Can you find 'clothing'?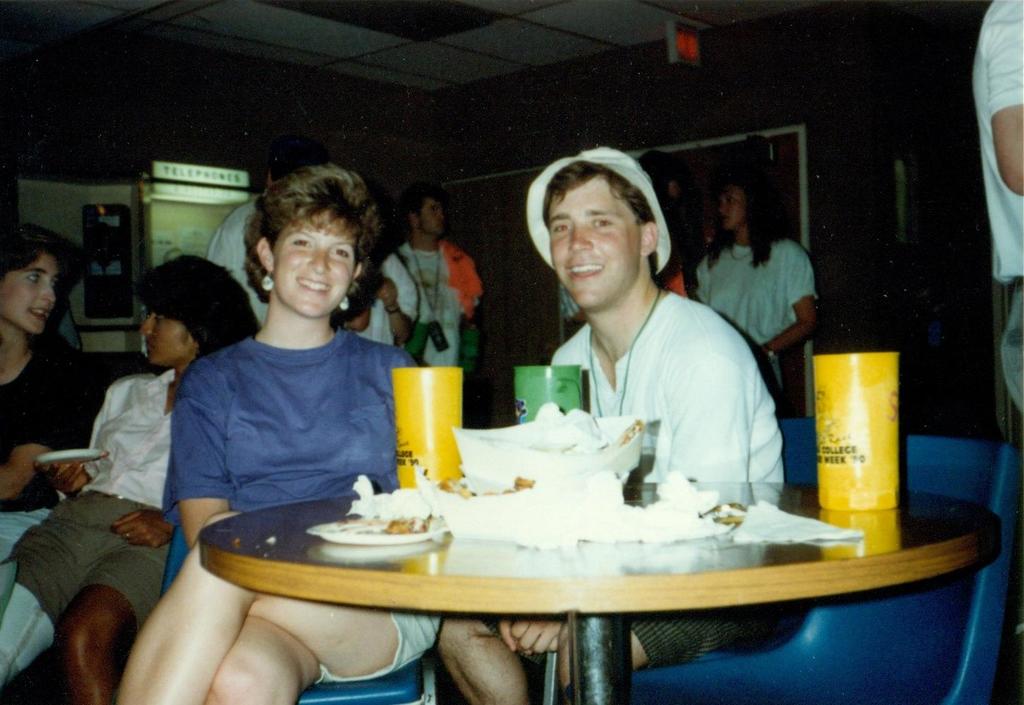
Yes, bounding box: x1=544, y1=286, x2=772, y2=670.
